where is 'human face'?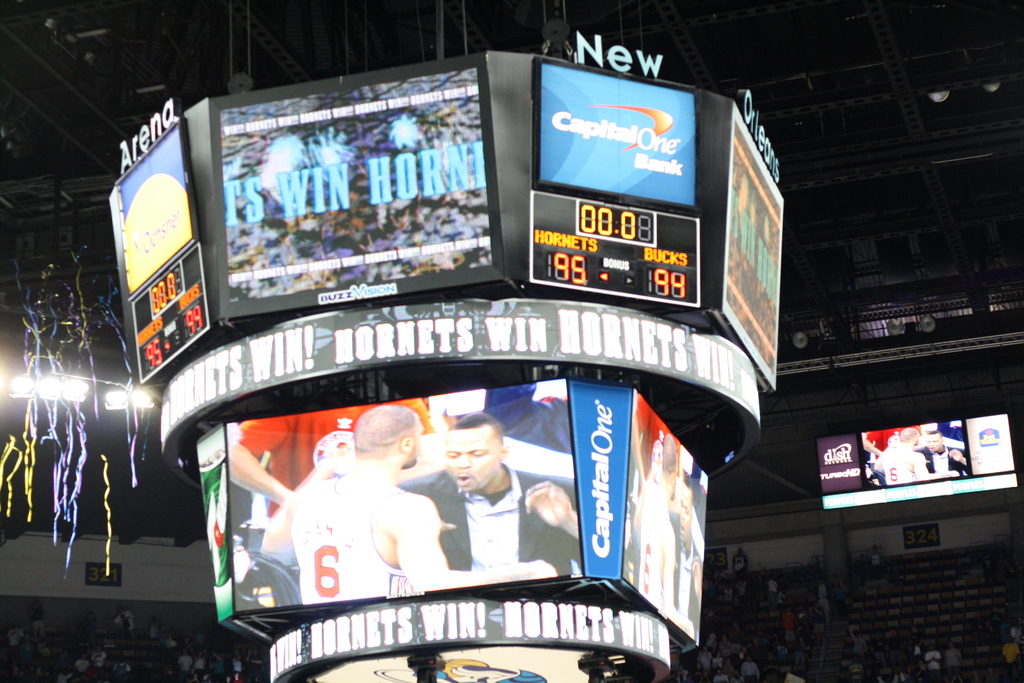
(left=924, top=433, right=941, bottom=451).
